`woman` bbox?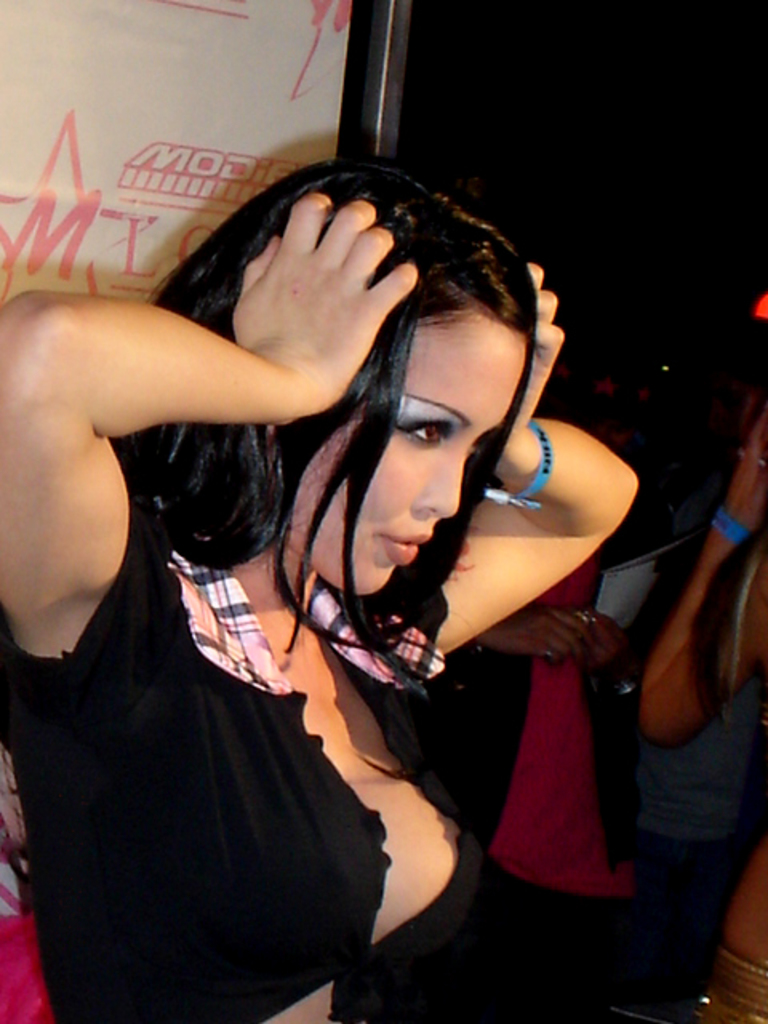
(left=18, top=101, right=667, bottom=1011)
